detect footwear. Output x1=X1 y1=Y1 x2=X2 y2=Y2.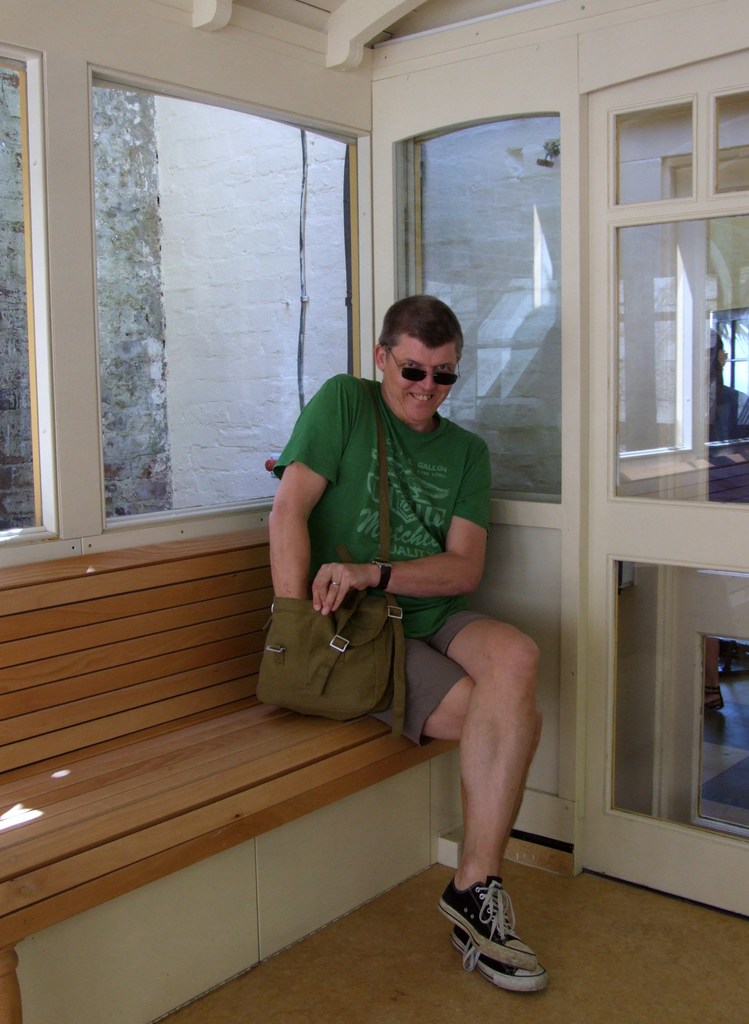
x1=459 y1=931 x2=552 y2=996.
